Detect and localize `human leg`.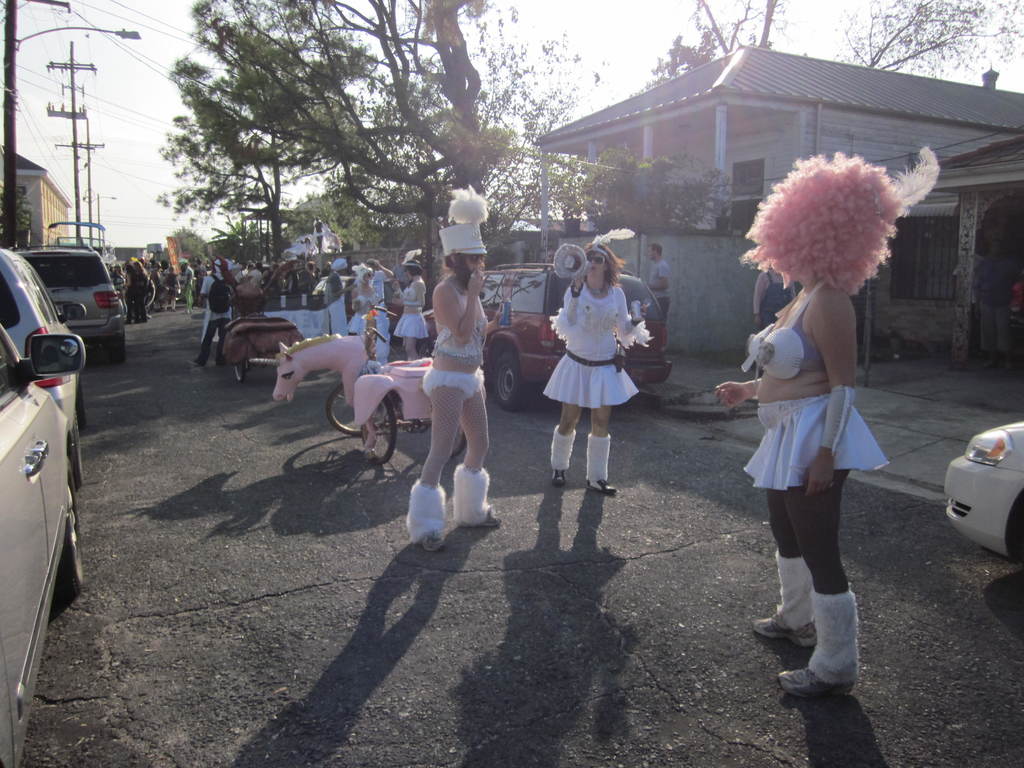
Localized at <region>750, 405, 819, 646</region>.
